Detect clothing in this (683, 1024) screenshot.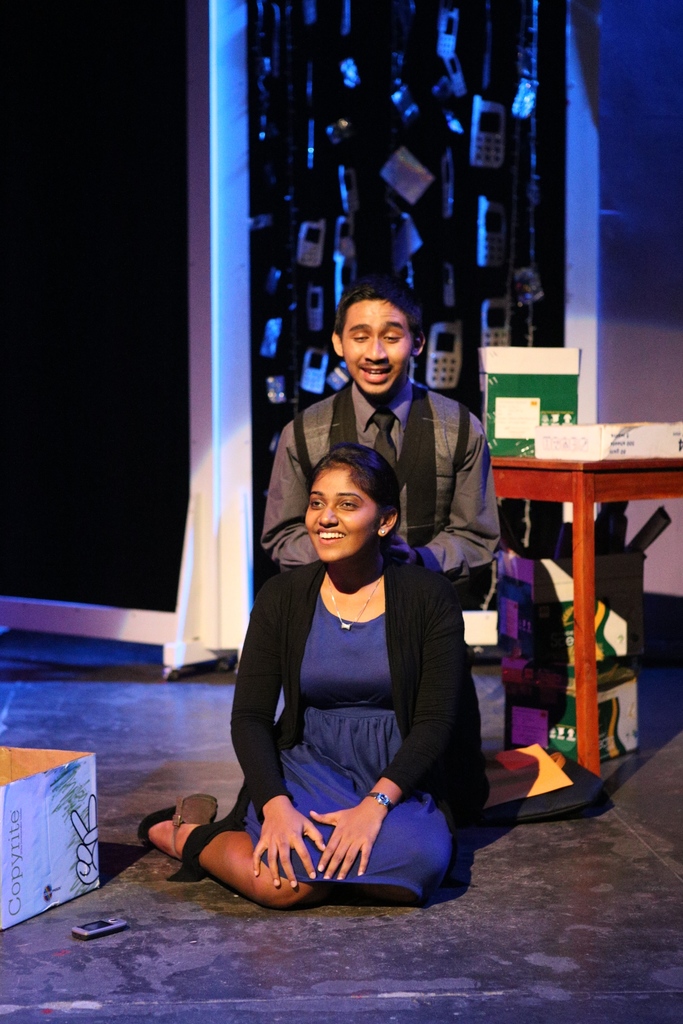
Detection: BBox(257, 378, 498, 625).
